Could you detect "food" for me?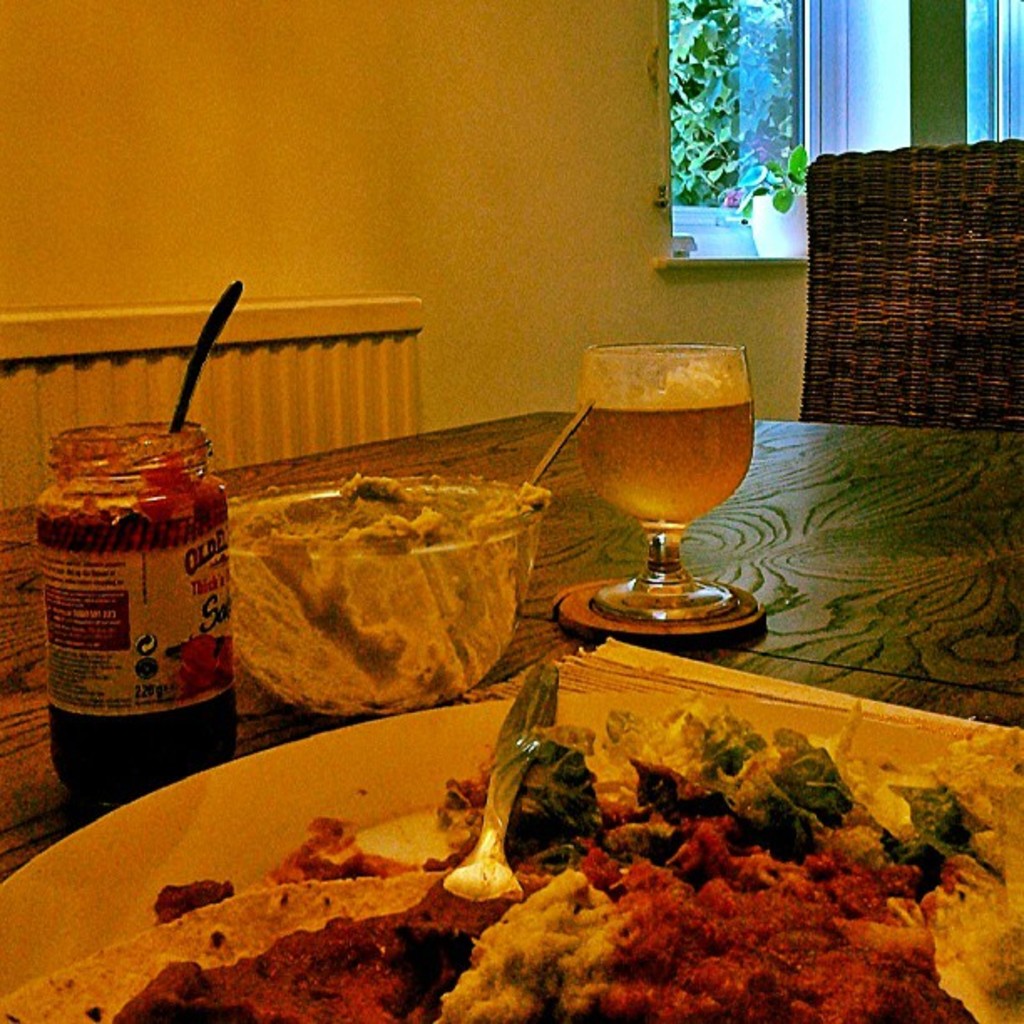
Detection result: pyautogui.locateOnScreen(30, 422, 251, 805).
